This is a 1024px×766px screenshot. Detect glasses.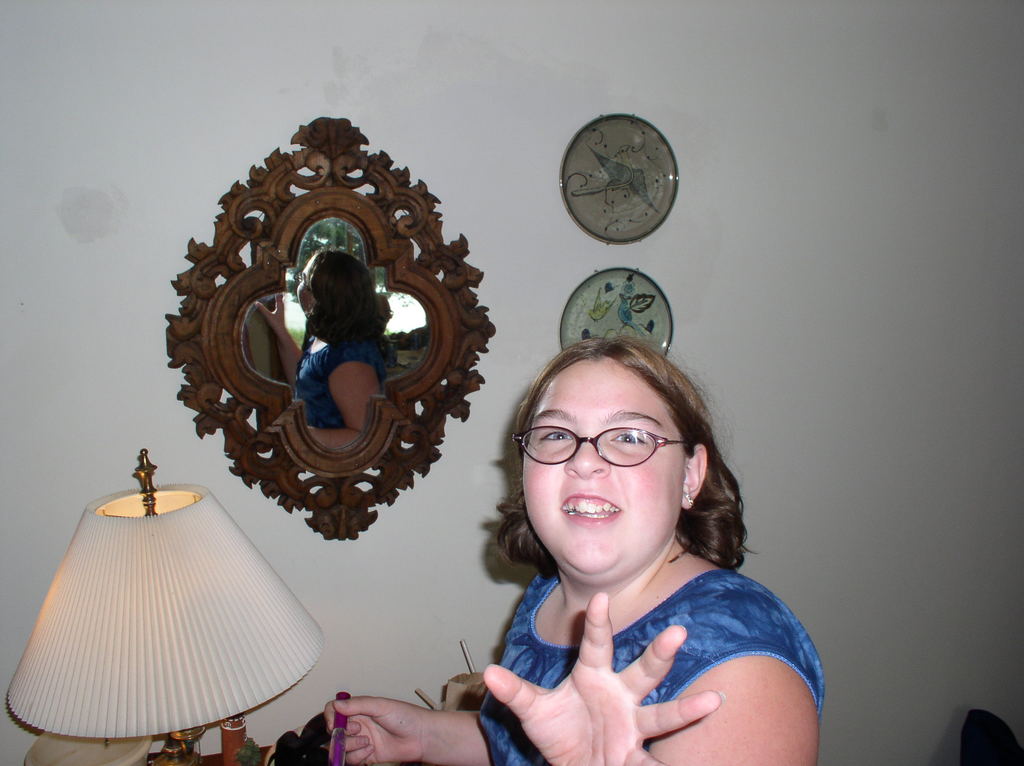
{"x1": 512, "y1": 419, "x2": 698, "y2": 468}.
